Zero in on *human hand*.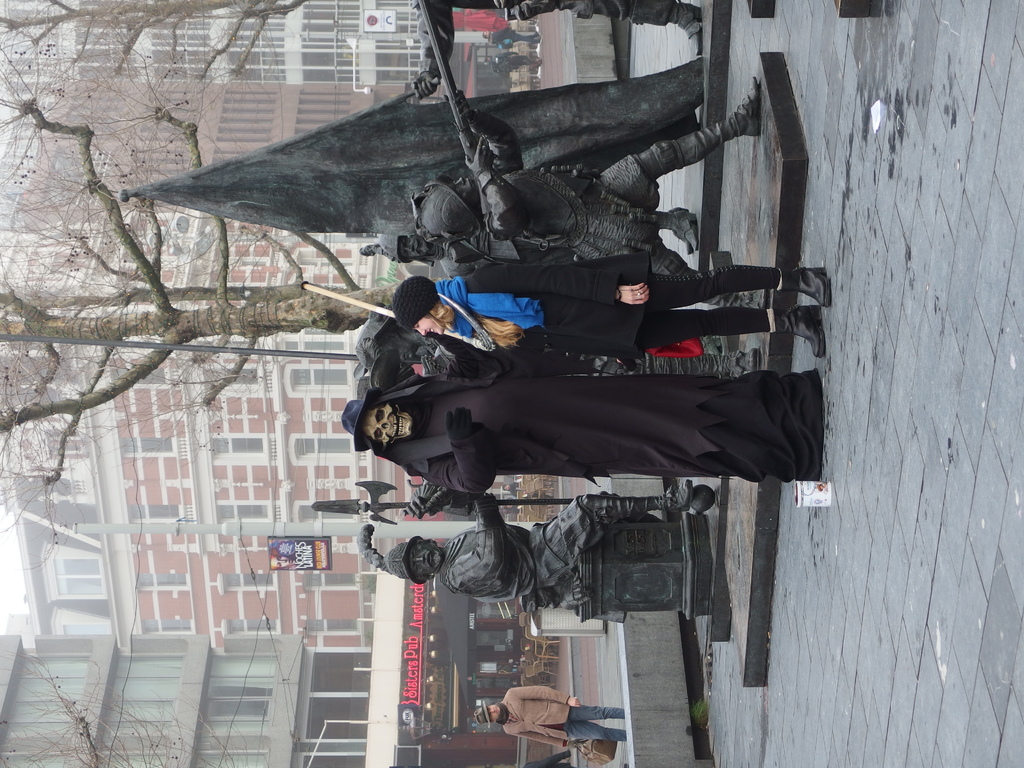
Zeroed in: region(566, 742, 579, 753).
